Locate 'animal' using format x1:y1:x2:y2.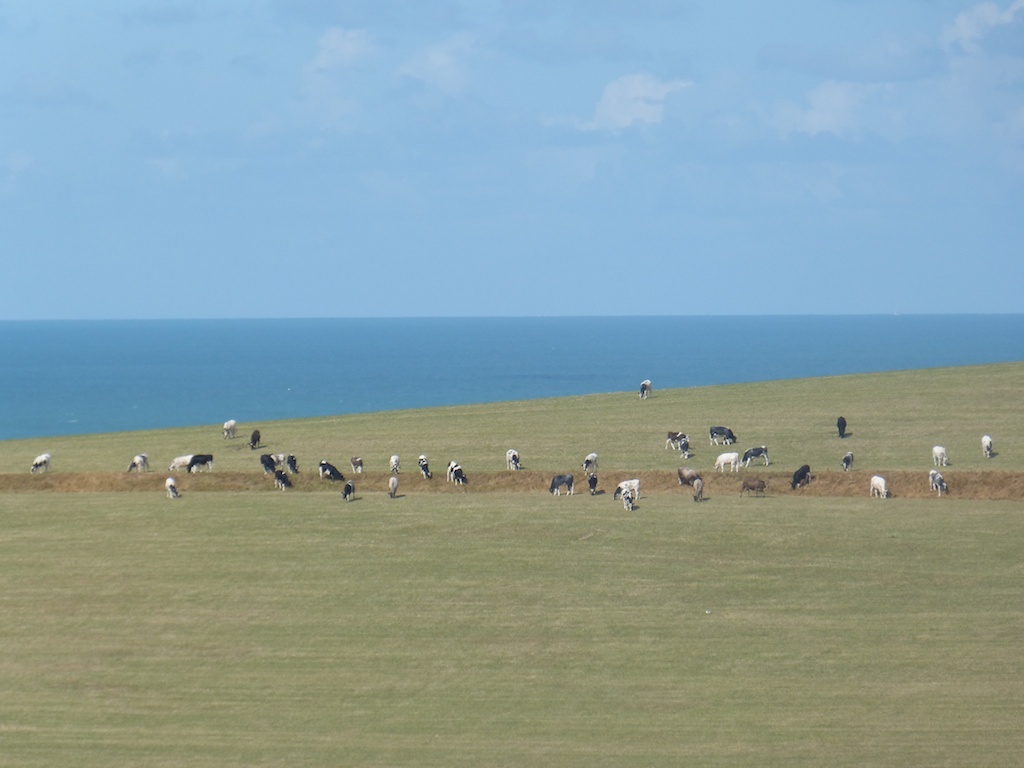
585:474:598:500.
